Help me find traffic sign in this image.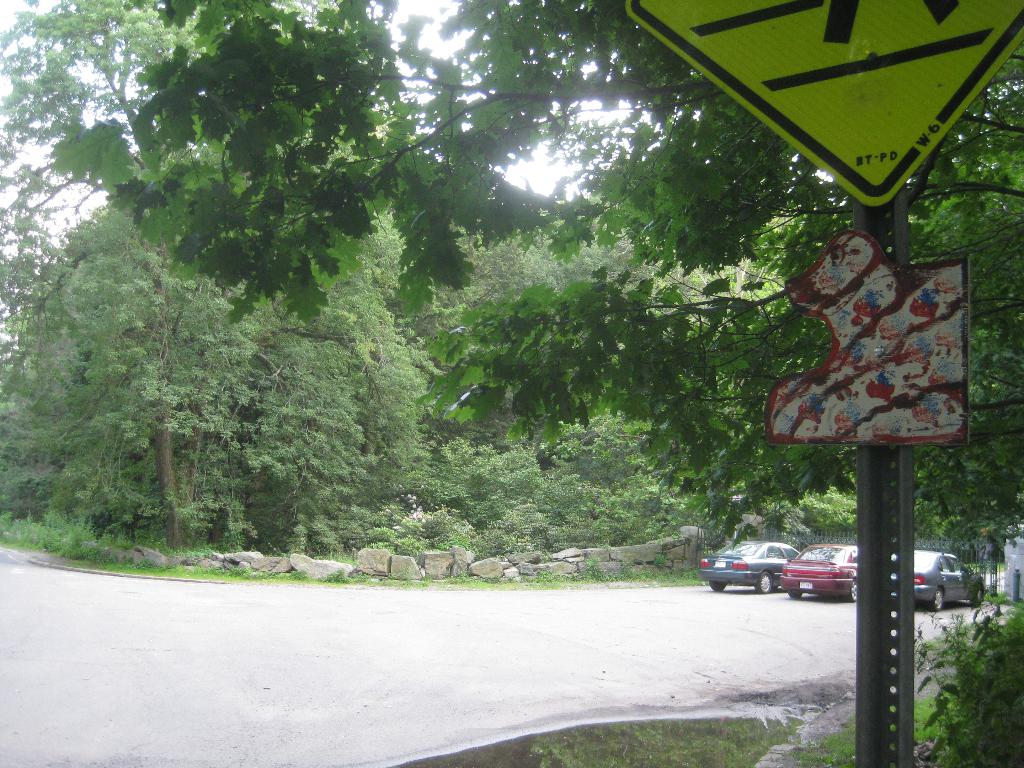
Found it: [x1=625, y1=0, x2=1023, y2=209].
